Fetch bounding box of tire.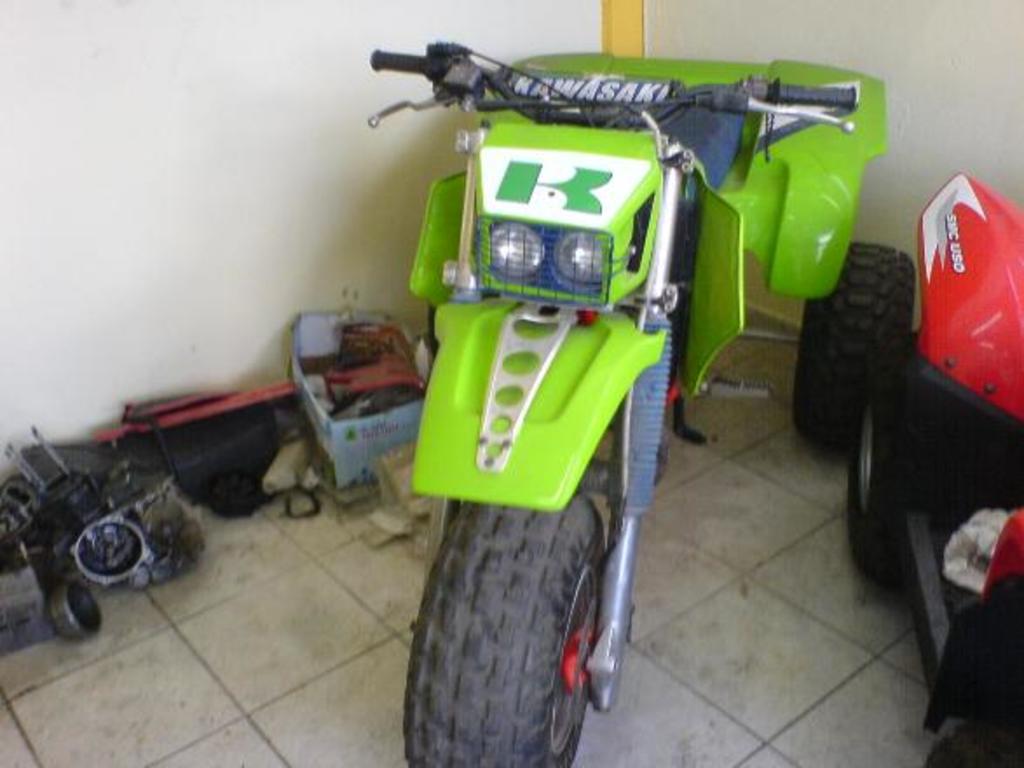
Bbox: x1=801, y1=237, x2=916, y2=454.
